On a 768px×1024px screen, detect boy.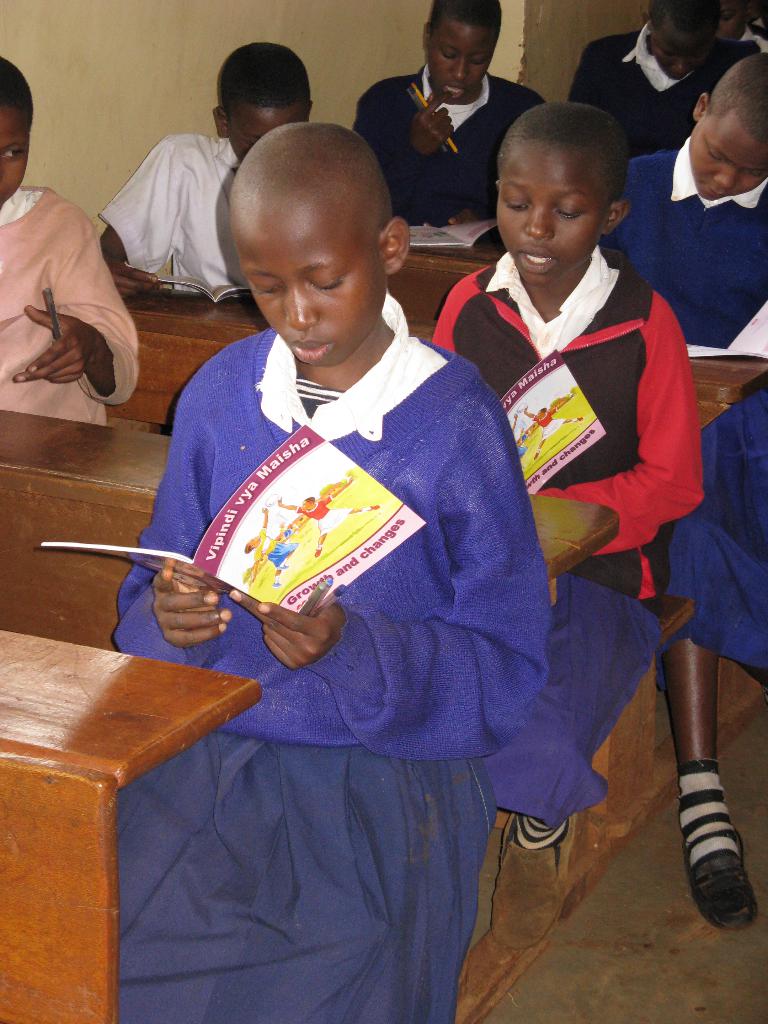
region(587, 51, 767, 928).
